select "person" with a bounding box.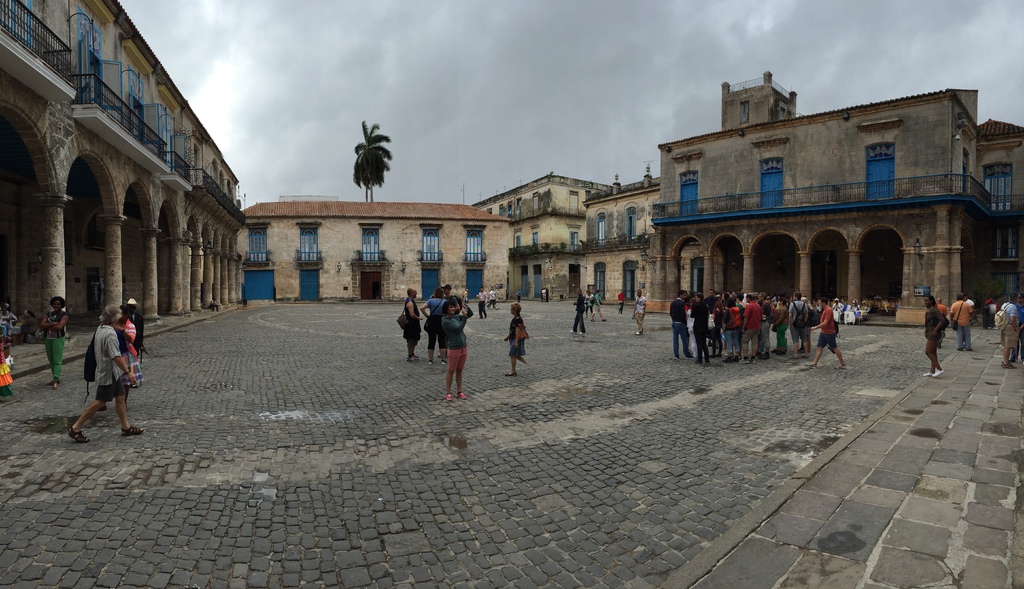
select_region(41, 294, 70, 390).
